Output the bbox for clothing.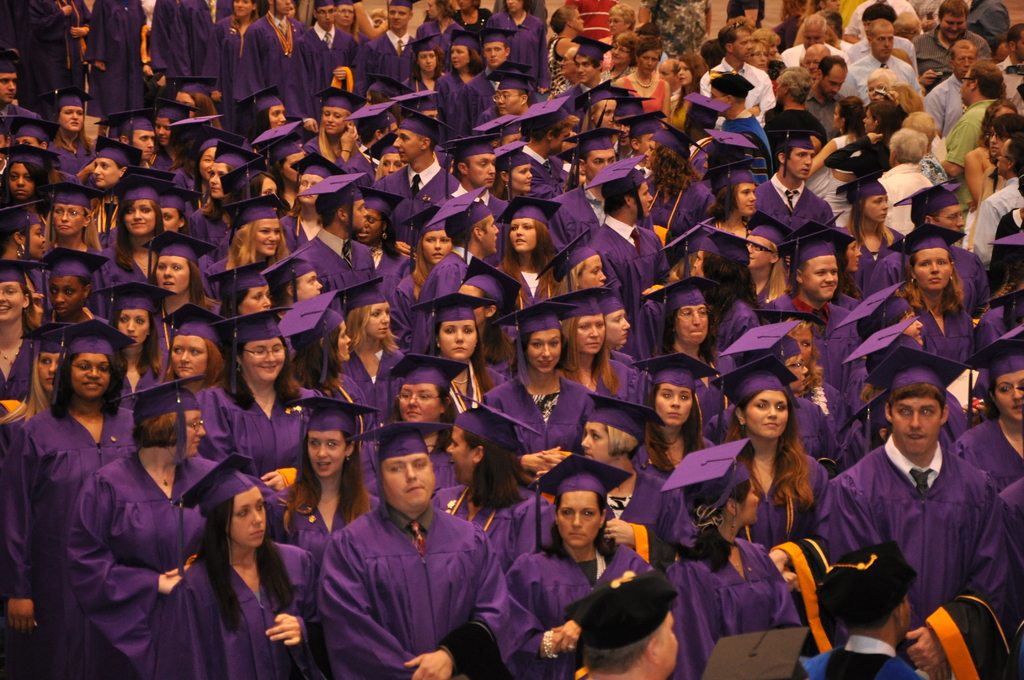
rect(634, 530, 794, 679).
